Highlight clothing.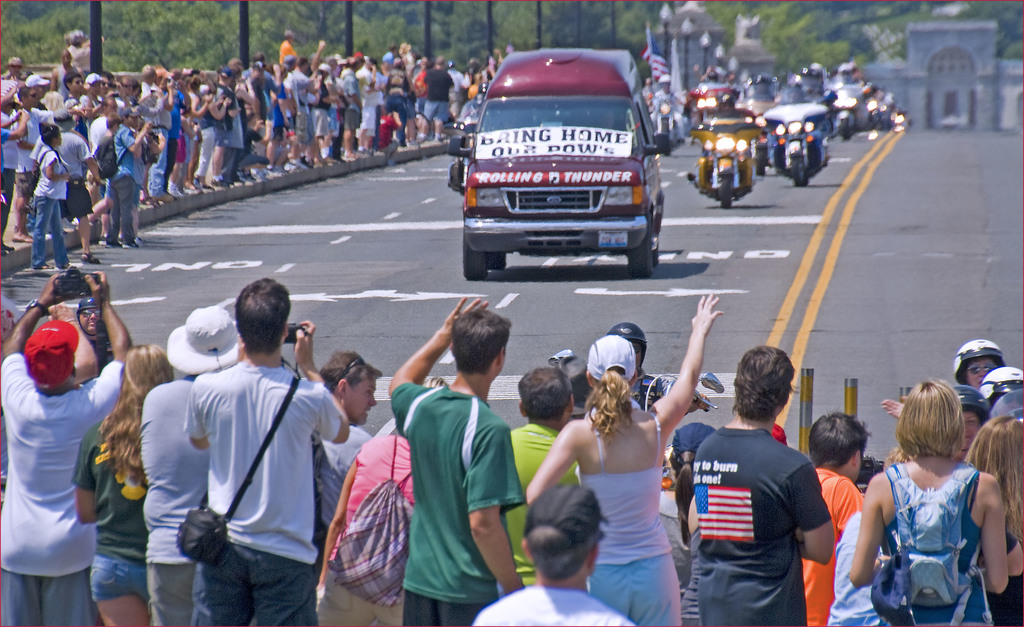
Highlighted region: bbox(596, 405, 691, 626).
